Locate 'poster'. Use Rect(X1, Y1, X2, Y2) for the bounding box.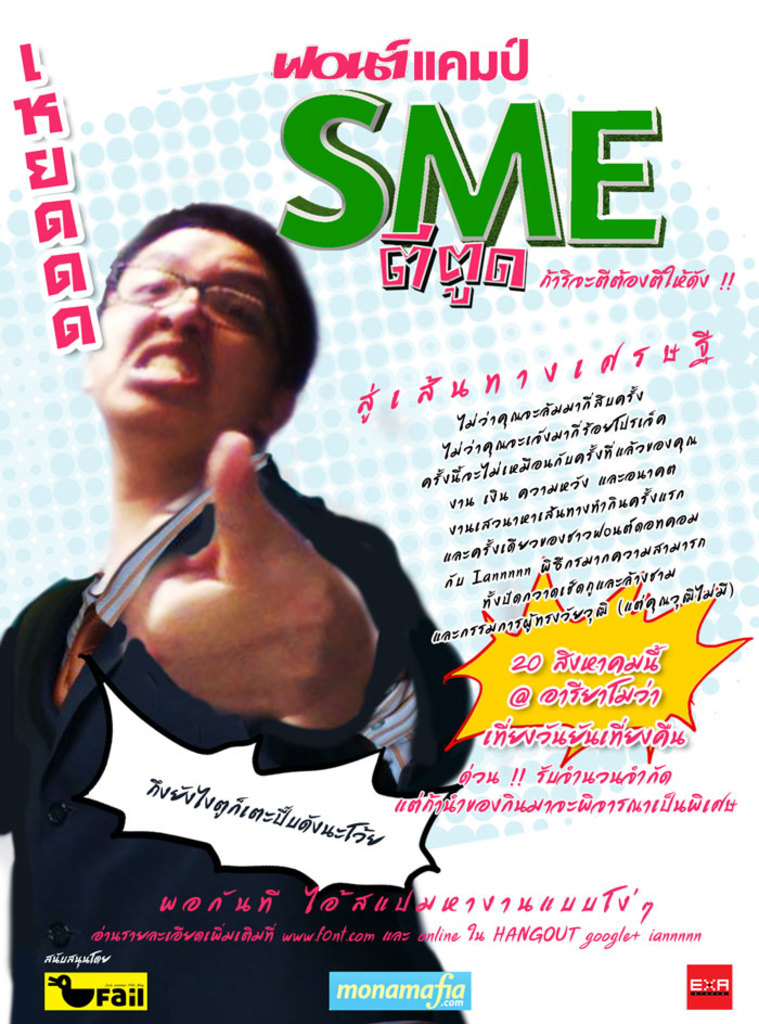
Rect(0, 0, 758, 1023).
